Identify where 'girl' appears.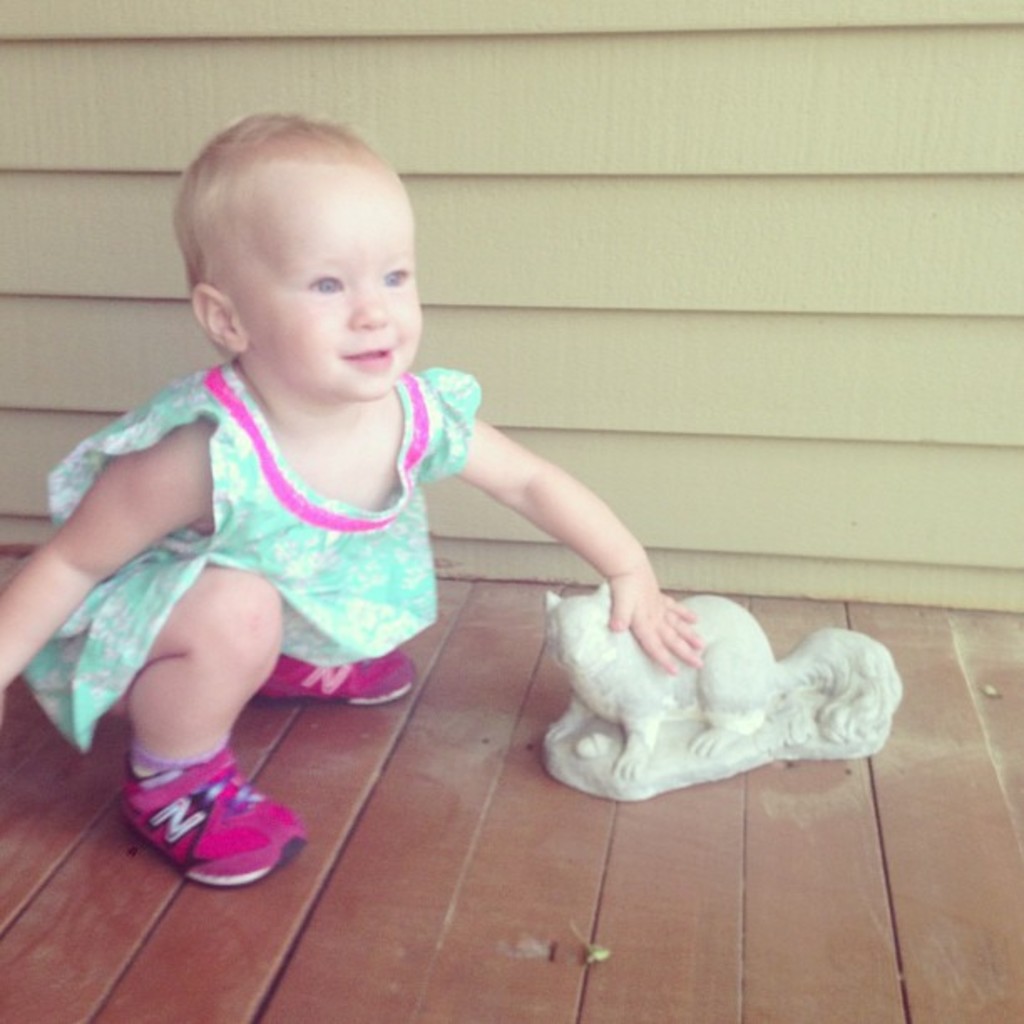
Appears at (x1=0, y1=115, x2=709, y2=888).
